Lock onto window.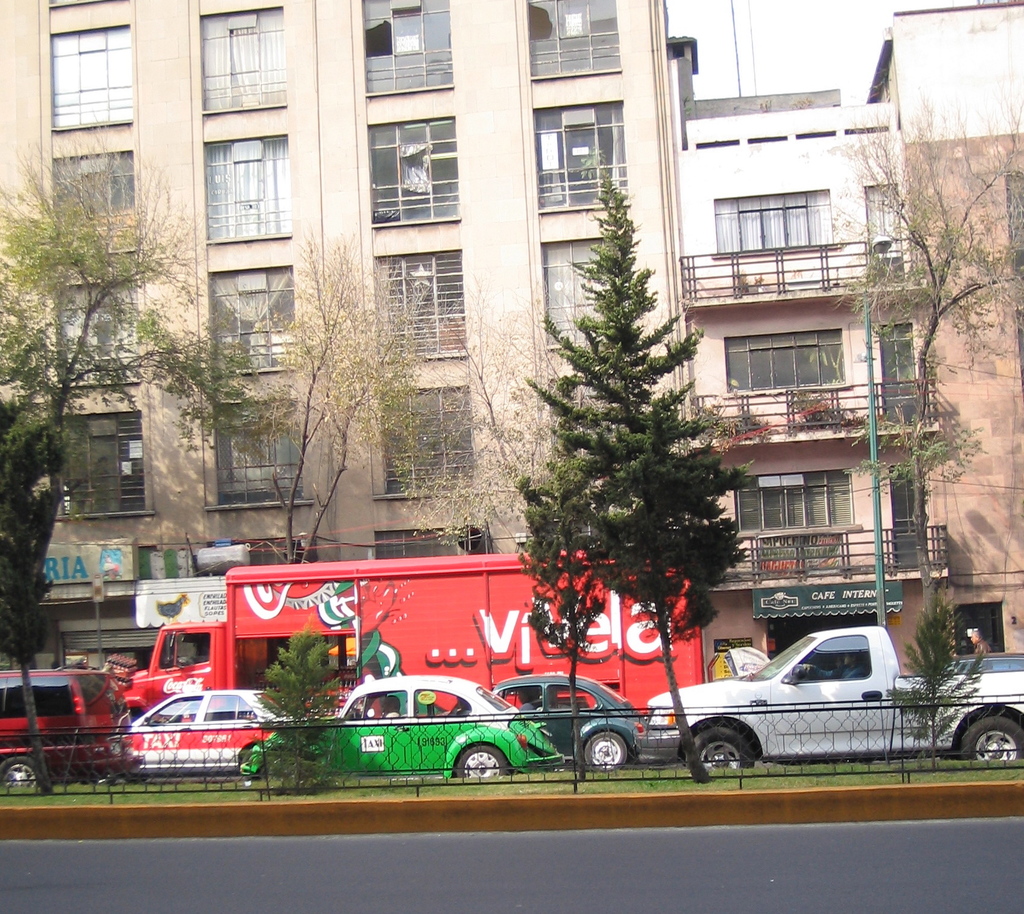
Locked: locate(48, 406, 147, 515).
